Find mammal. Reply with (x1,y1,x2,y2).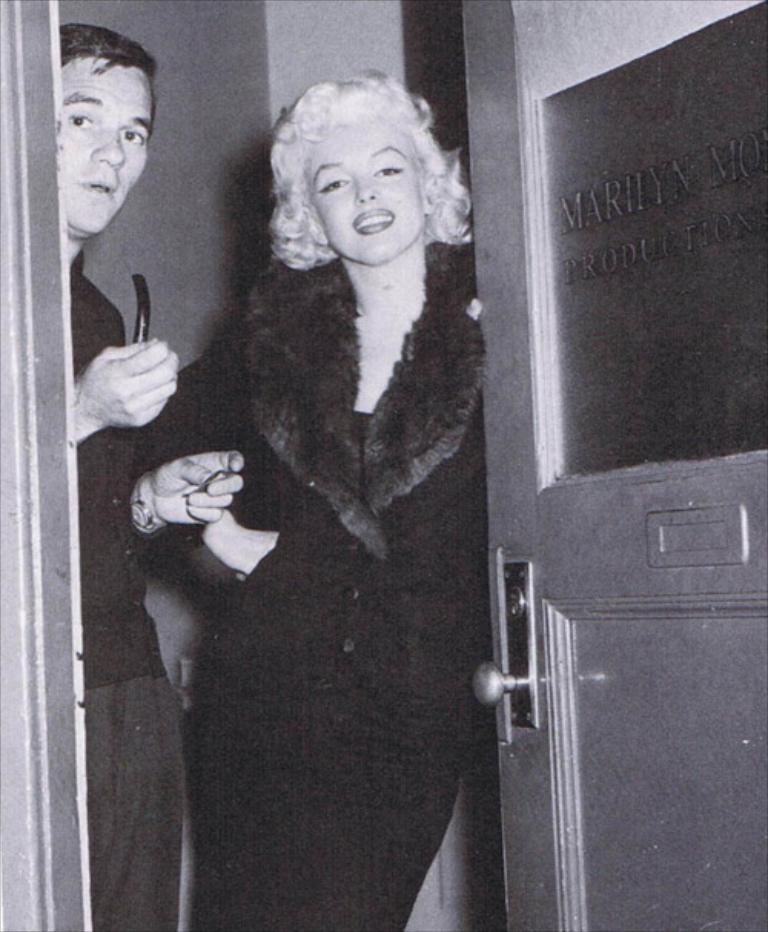
(55,20,246,930).
